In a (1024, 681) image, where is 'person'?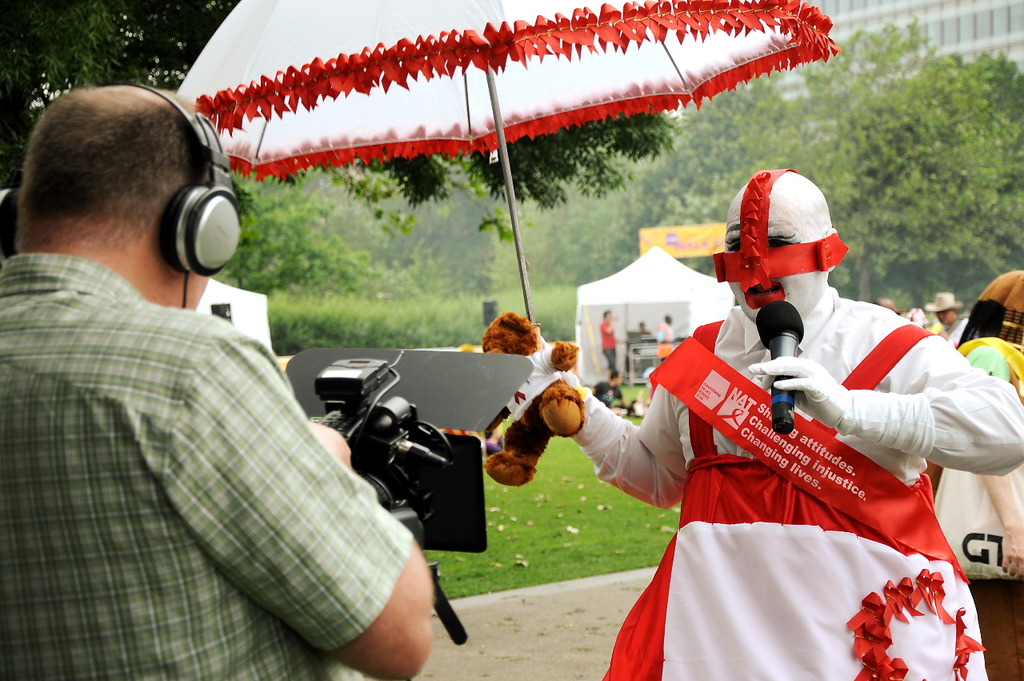
[658, 314, 678, 369].
